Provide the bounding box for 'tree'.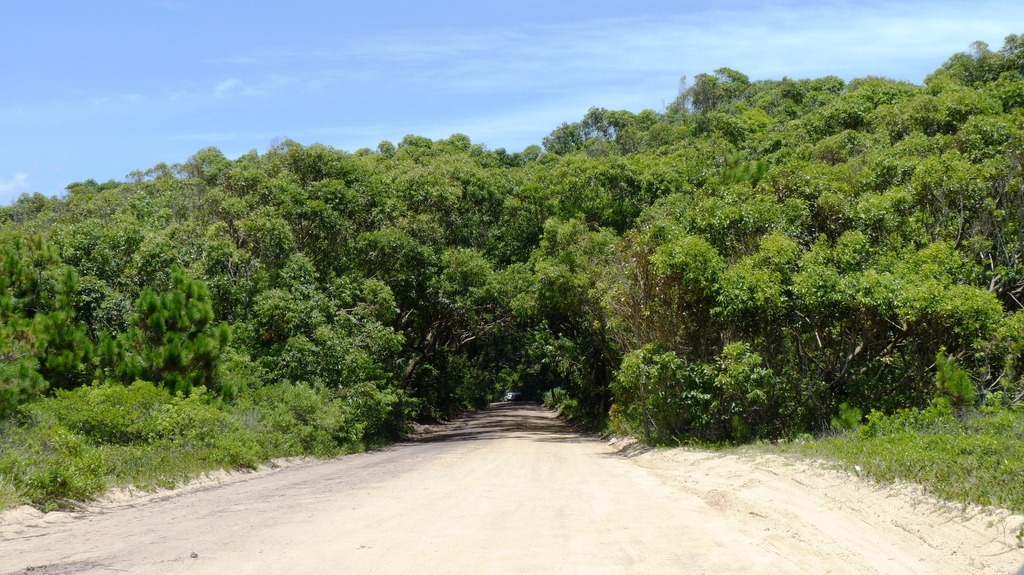
bbox=[27, 182, 187, 397].
